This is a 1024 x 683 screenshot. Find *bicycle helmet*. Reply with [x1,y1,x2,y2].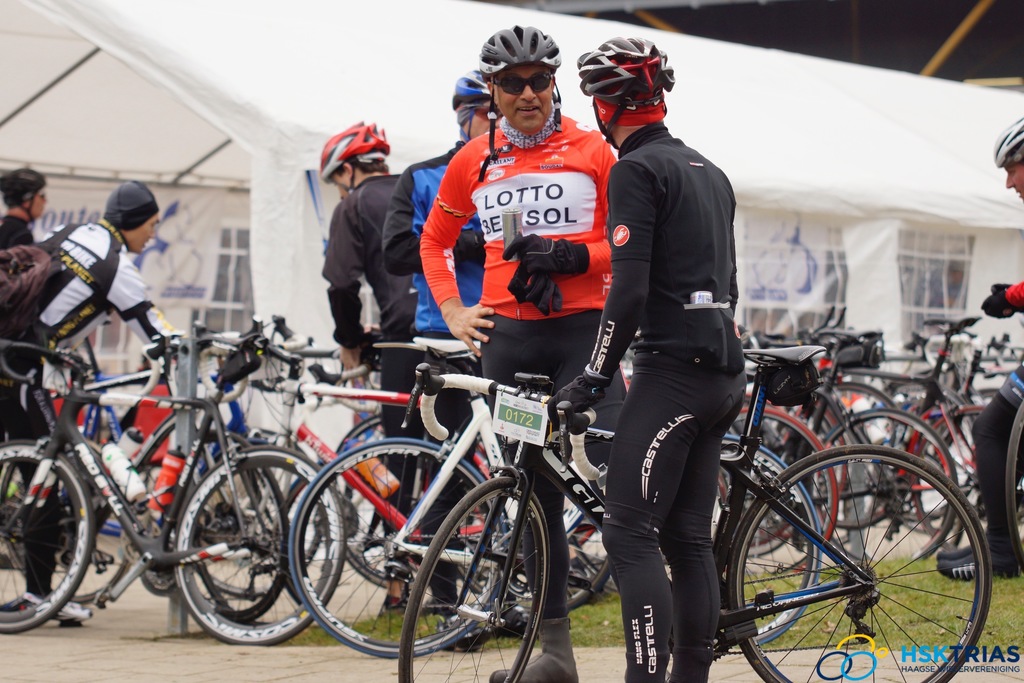
[323,120,385,177].
